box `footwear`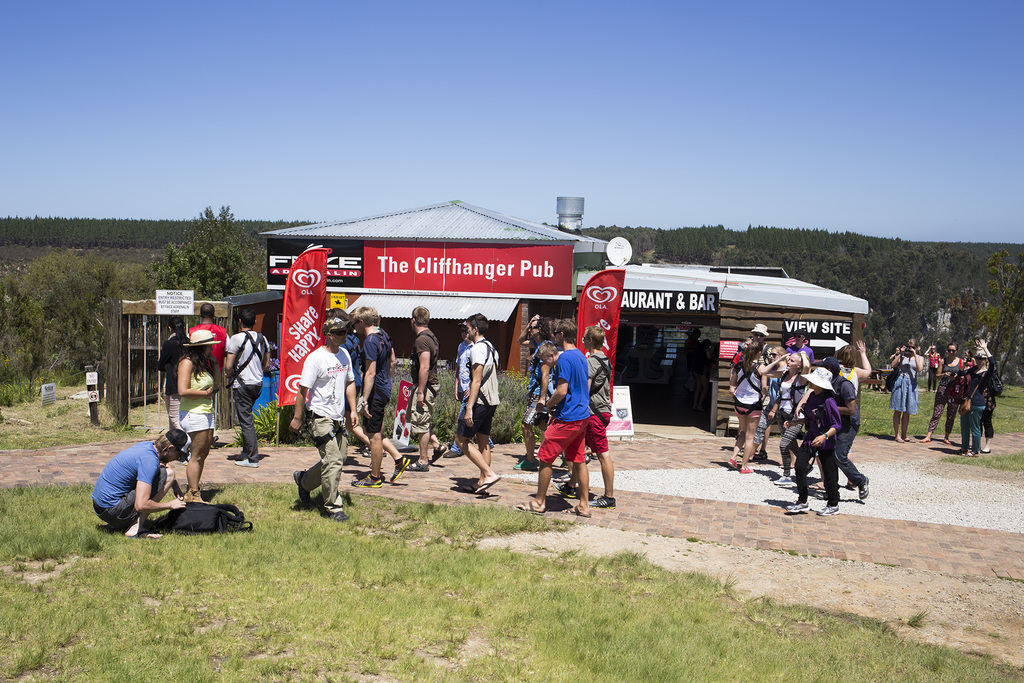
locate(388, 452, 410, 482)
